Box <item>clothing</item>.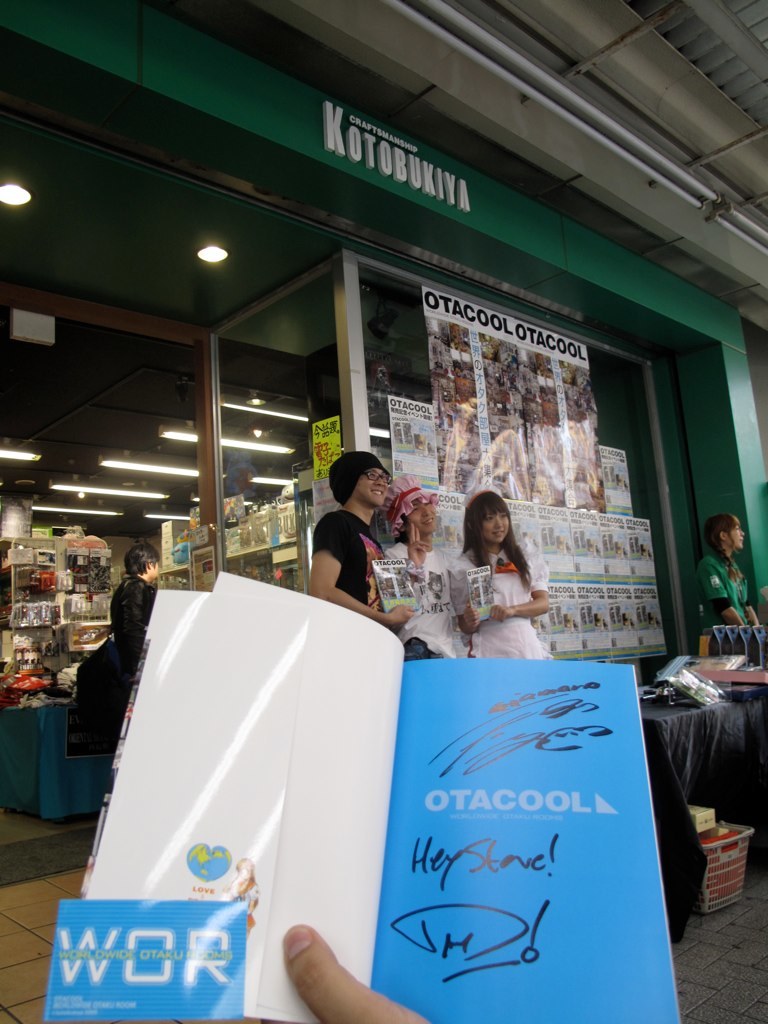
<region>380, 474, 442, 529</region>.
